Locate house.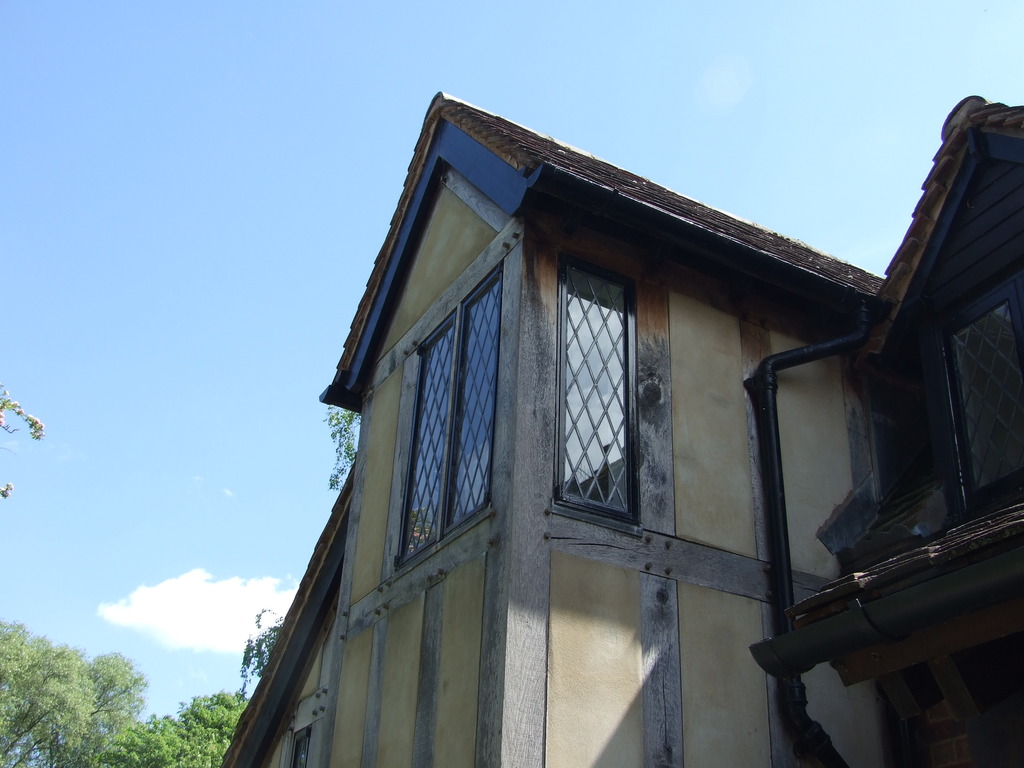
Bounding box: (218,93,1023,767).
